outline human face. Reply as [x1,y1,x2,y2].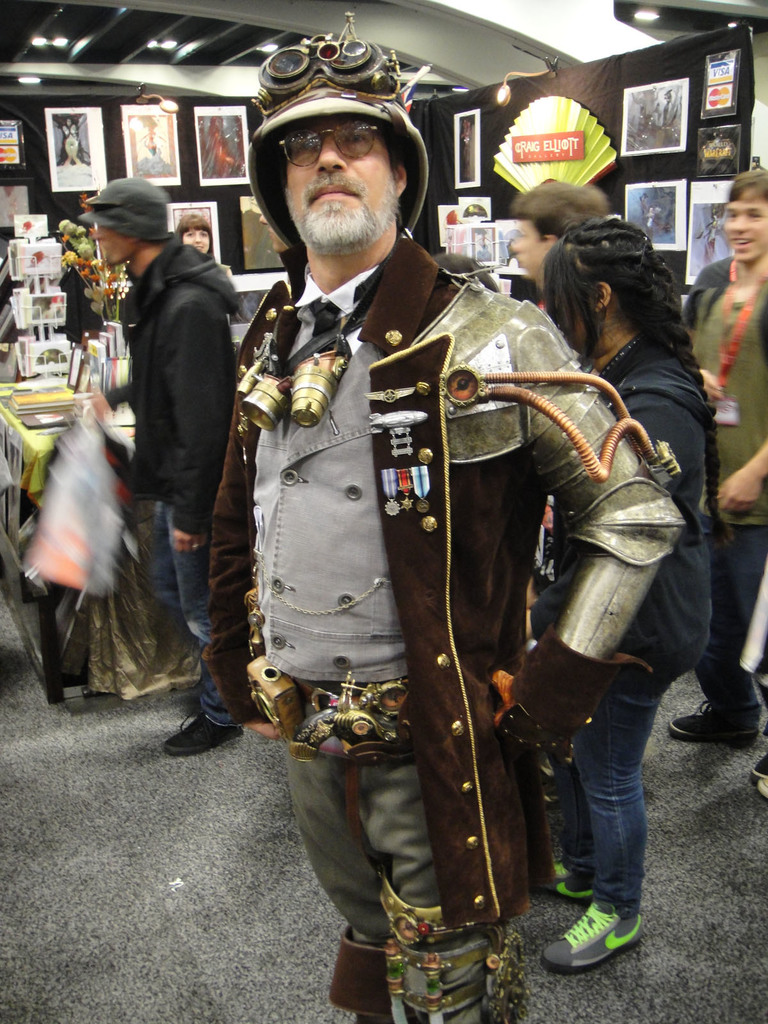
[97,232,142,268].
